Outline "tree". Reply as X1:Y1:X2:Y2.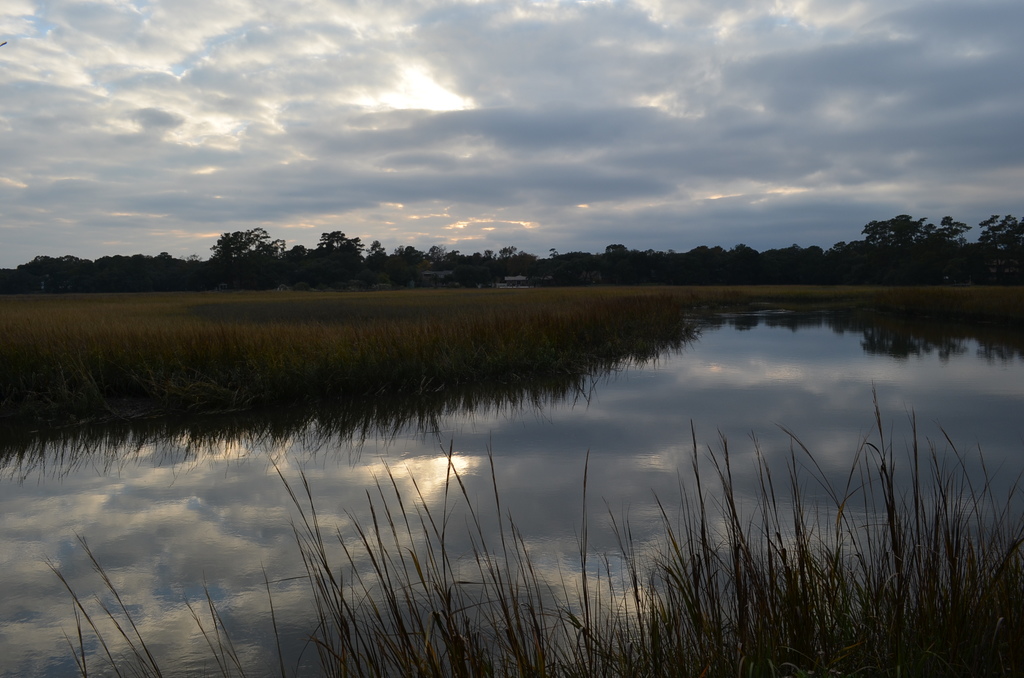
189:210:282:275.
